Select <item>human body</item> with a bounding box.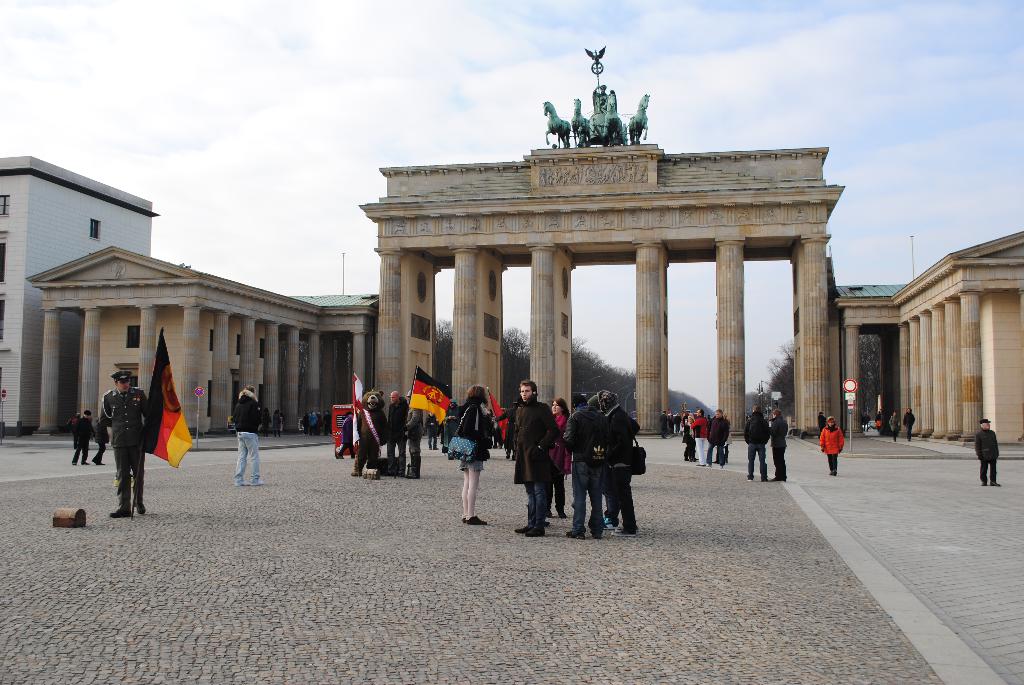
box=[672, 416, 681, 434].
